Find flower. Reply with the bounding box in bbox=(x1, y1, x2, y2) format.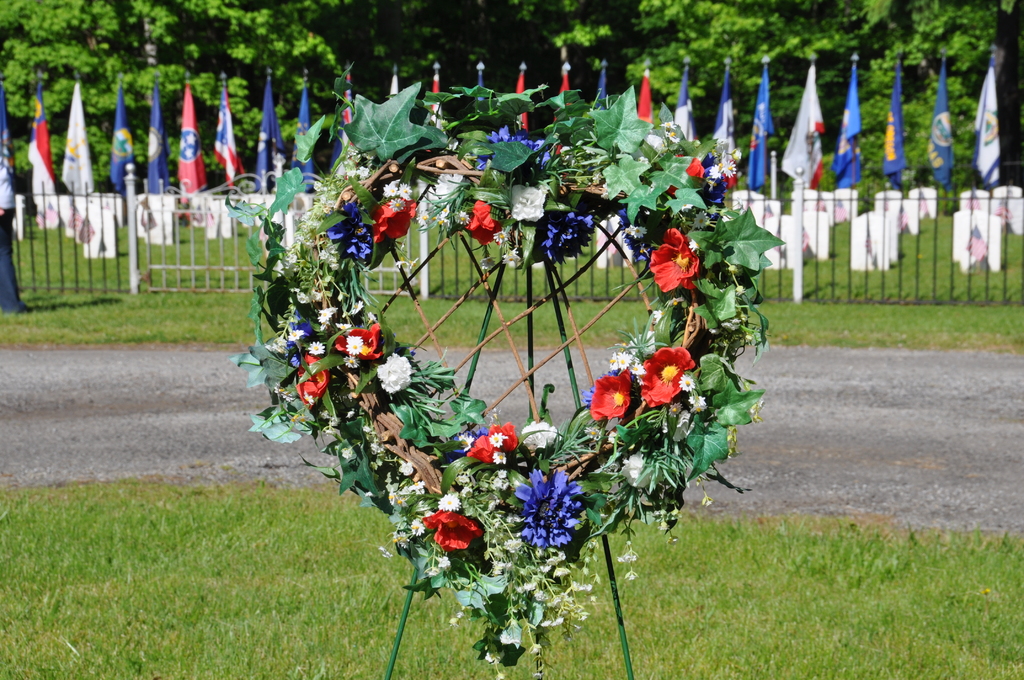
bbox=(637, 339, 709, 413).
